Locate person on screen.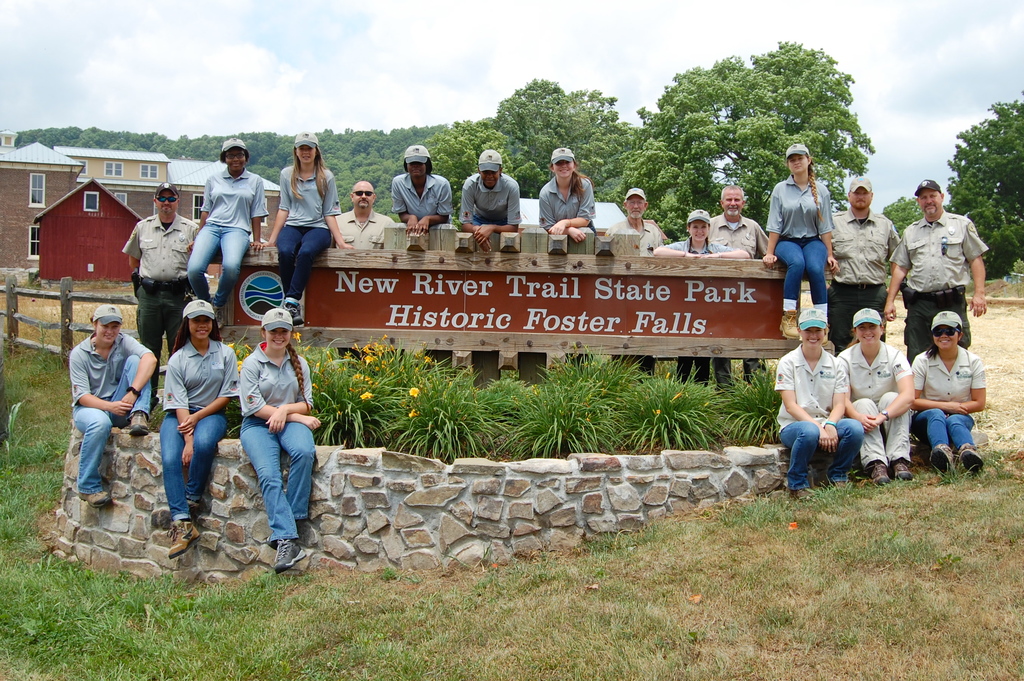
On screen at 881 177 986 361.
